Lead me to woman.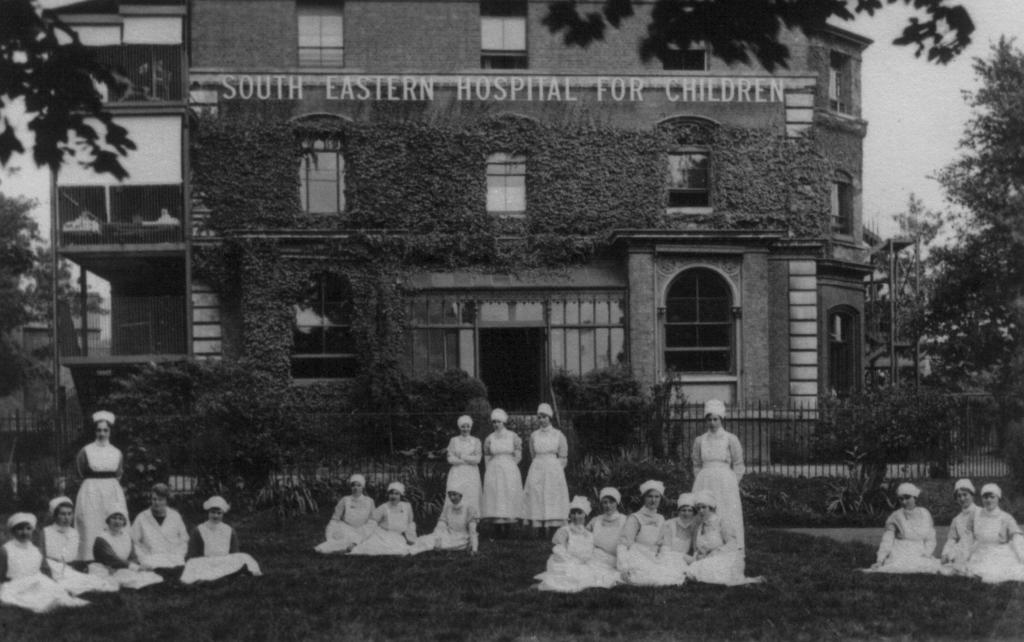
Lead to Rect(582, 479, 625, 581).
